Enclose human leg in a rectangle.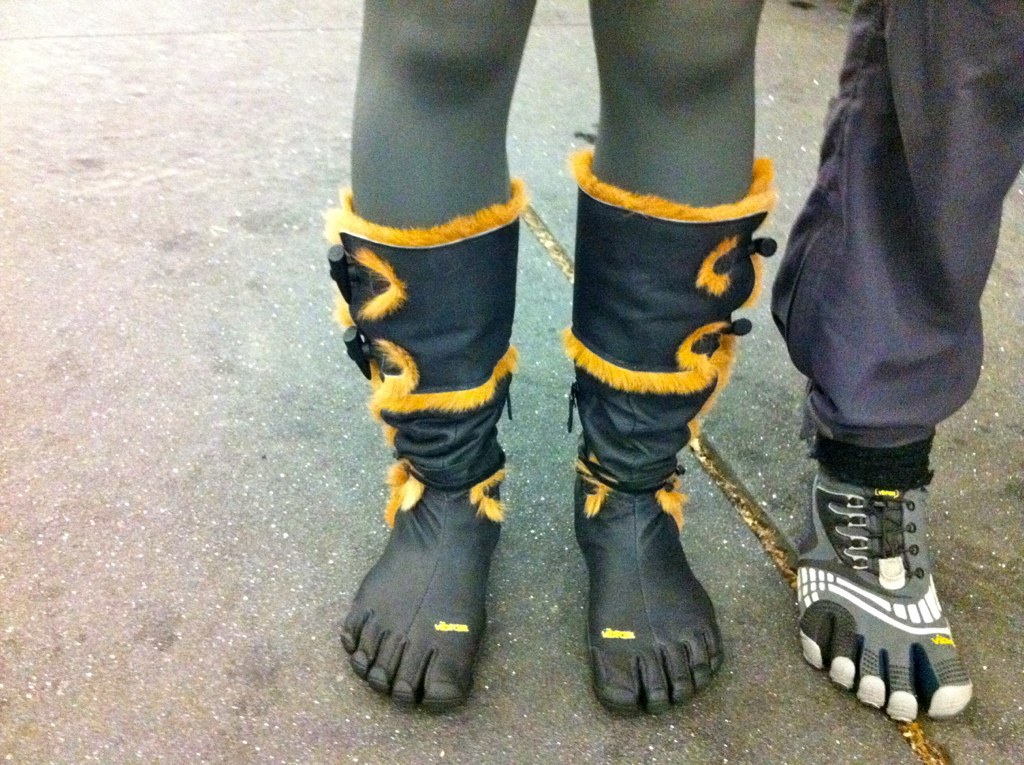
region(555, 0, 774, 721).
